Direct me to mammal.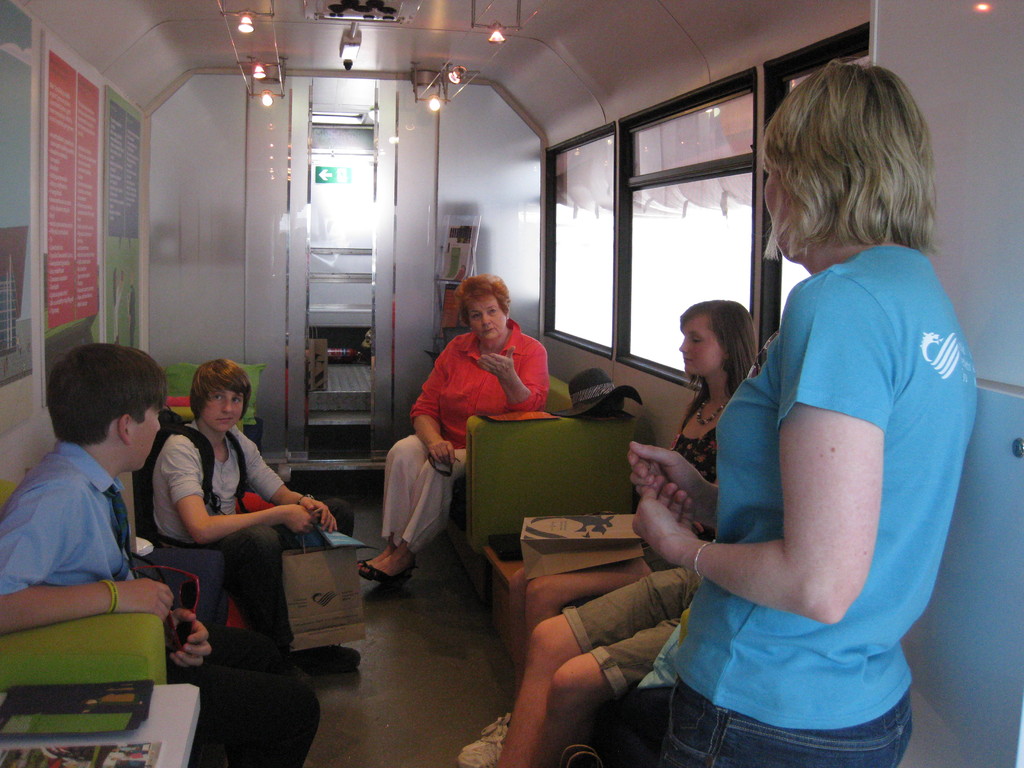
Direction: region(154, 359, 359, 672).
